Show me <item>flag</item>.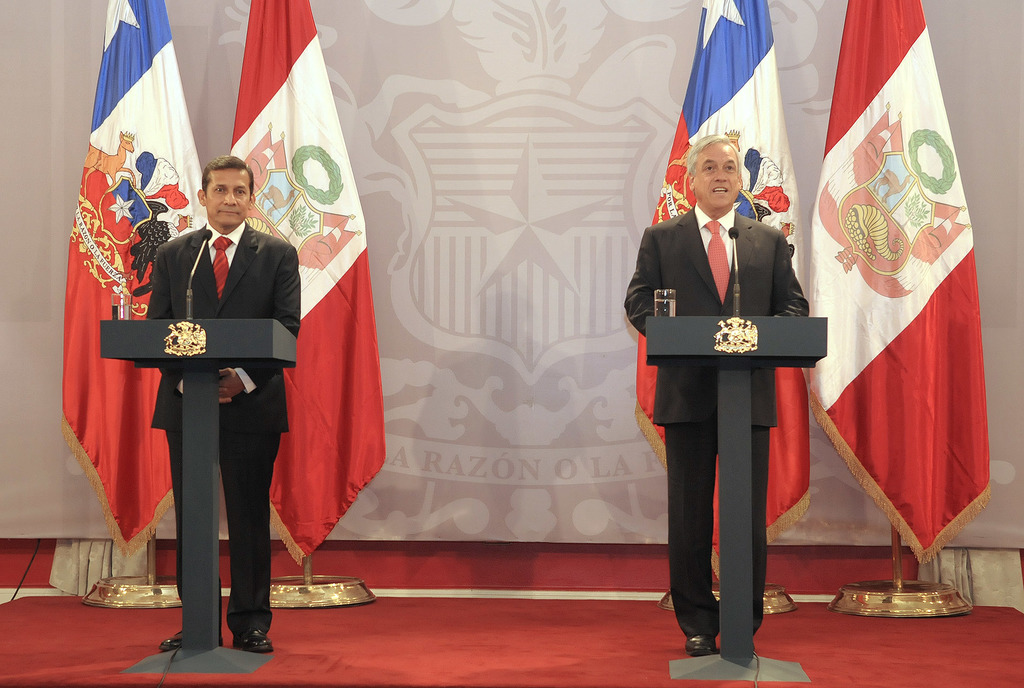
<item>flag</item> is here: {"x1": 804, "y1": 0, "x2": 999, "y2": 568}.
